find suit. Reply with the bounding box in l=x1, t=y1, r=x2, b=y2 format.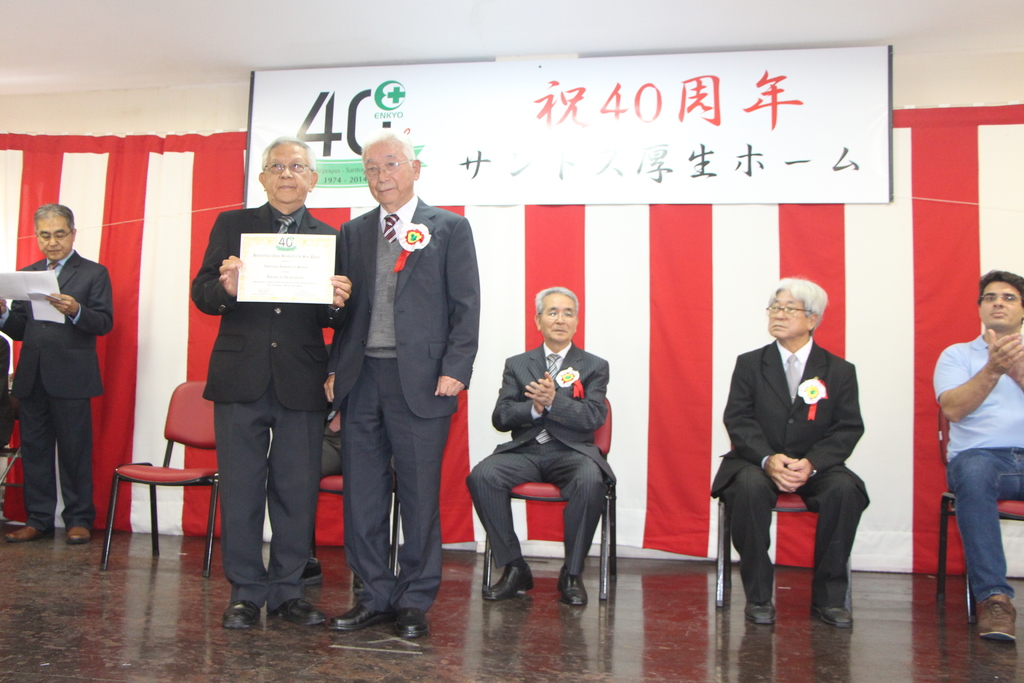
l=461, t=336, r=617, b=575.
